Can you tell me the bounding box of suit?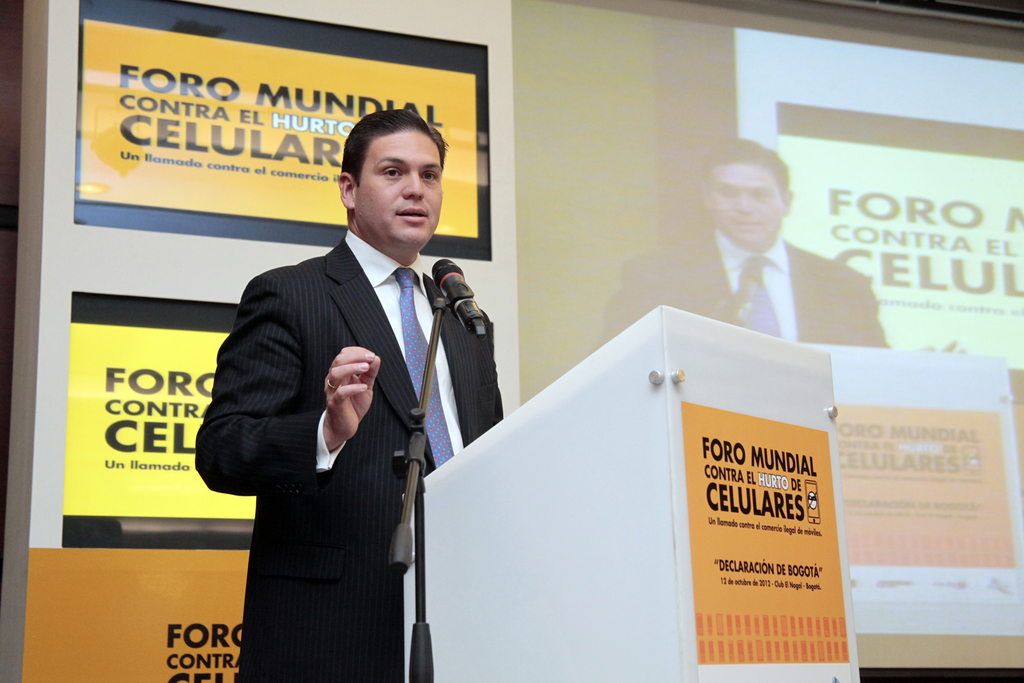
pyautogui.locateOnScreen(208, 151, 492, 647).
